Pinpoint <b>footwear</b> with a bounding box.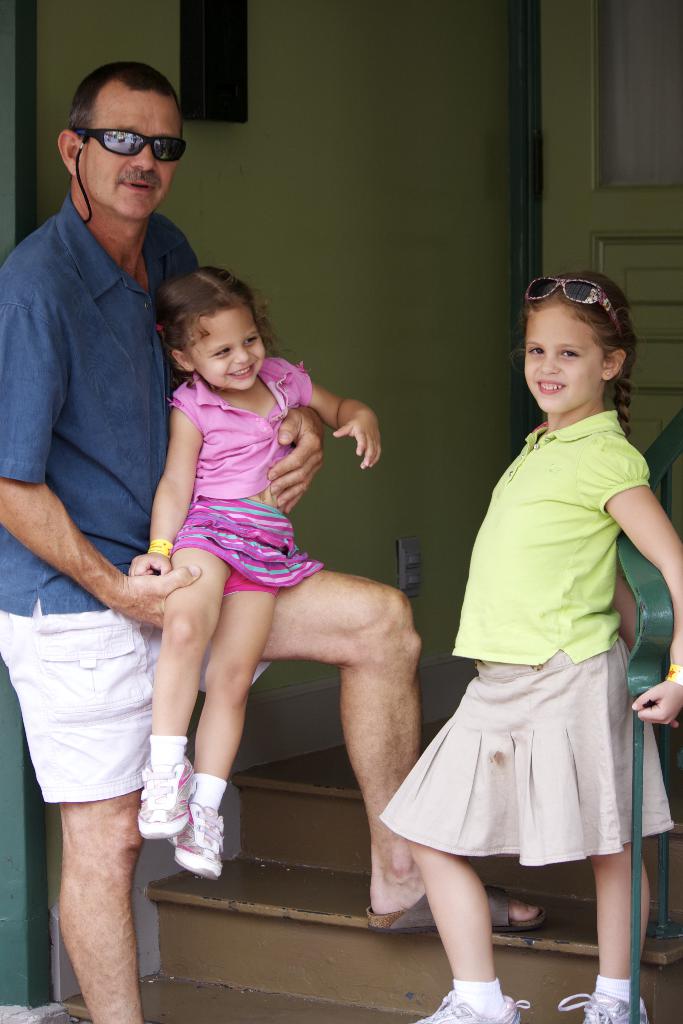
<region>414, 996, 532, 1023</region>.
